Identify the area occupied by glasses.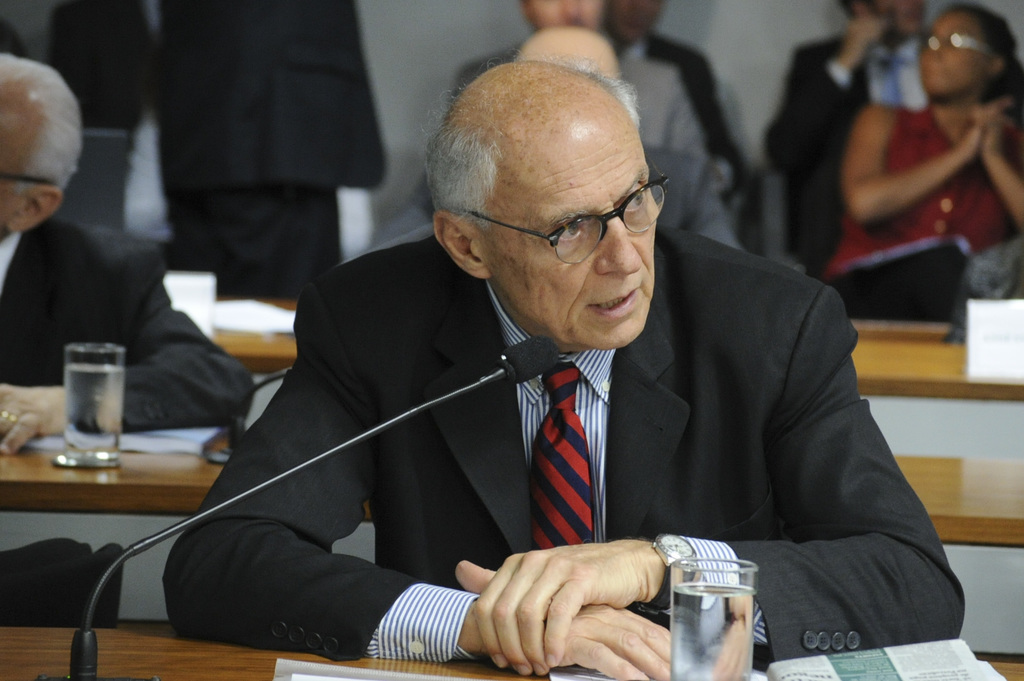
Area: box=[918, 29, 996, 59].
